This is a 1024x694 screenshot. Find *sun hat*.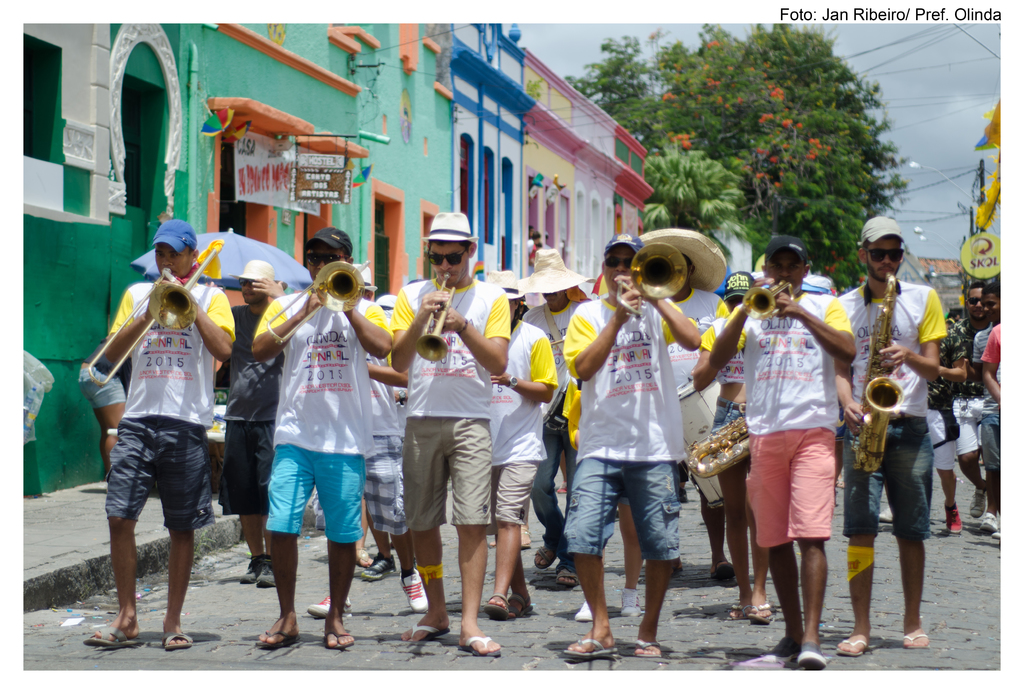
Bounding box: <box>507,248,601,289</box>.
